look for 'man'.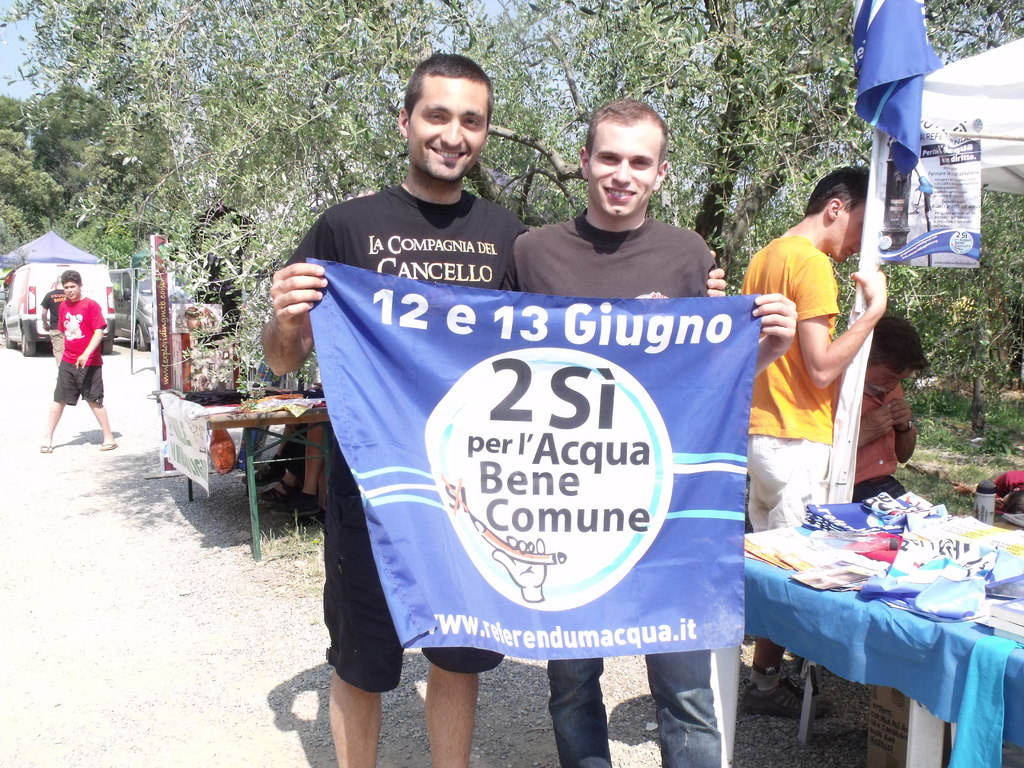
Found: crop(38, 268, 121, 451).
